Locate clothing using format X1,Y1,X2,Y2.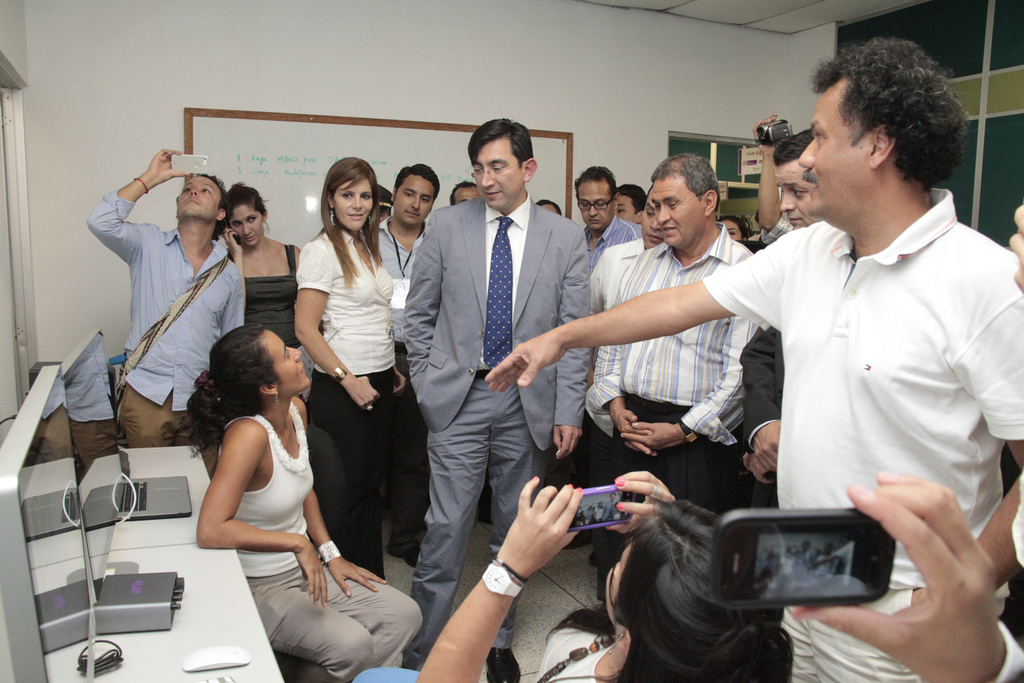
303,214,401,579.
